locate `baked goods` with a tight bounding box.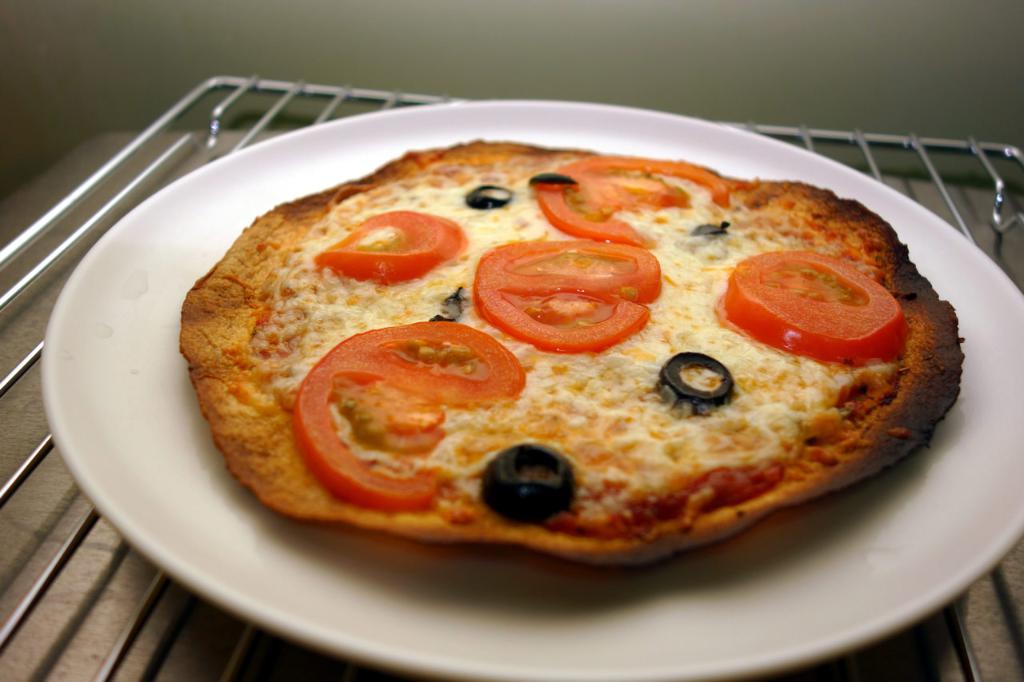
pyautogui.locateOnScreen(189, 180, 972, 553).
